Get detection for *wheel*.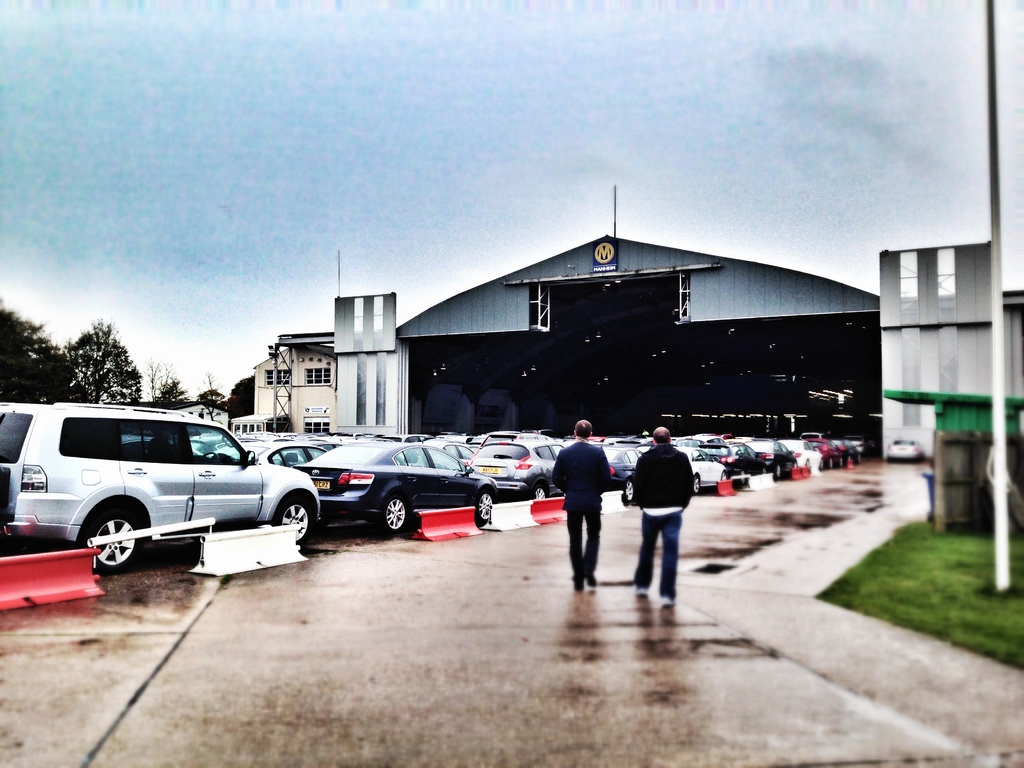
Detection: 773, 464, 784, 481.
